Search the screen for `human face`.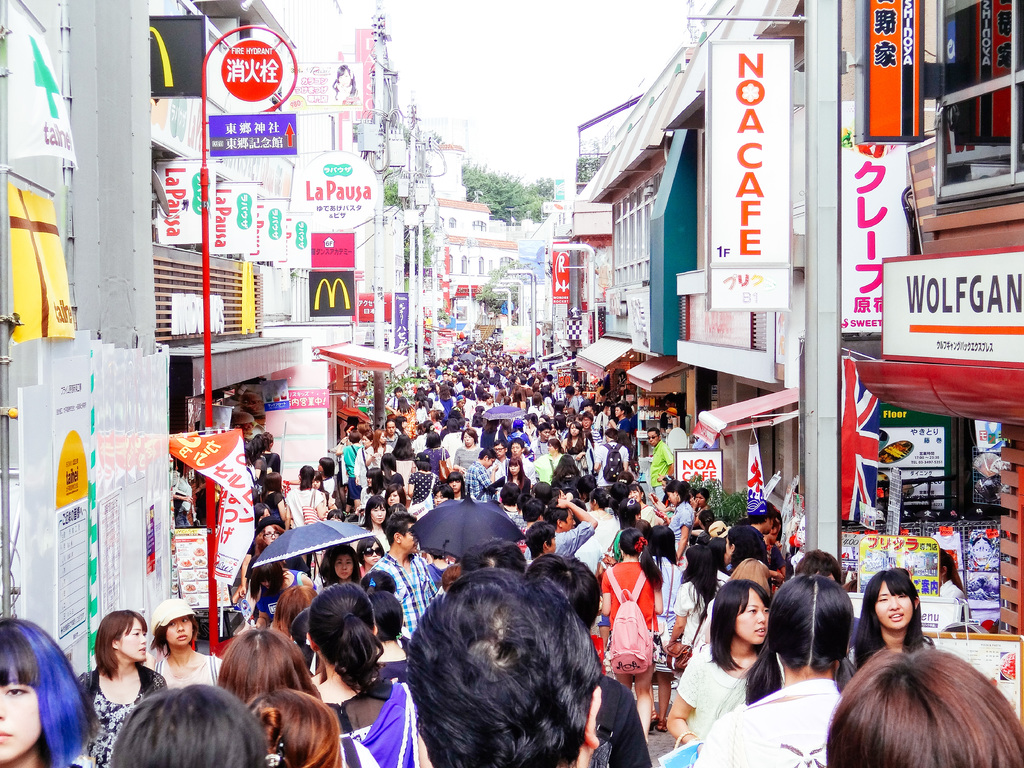
Found at x1=119 y1=620 x2=146 y2=659.
